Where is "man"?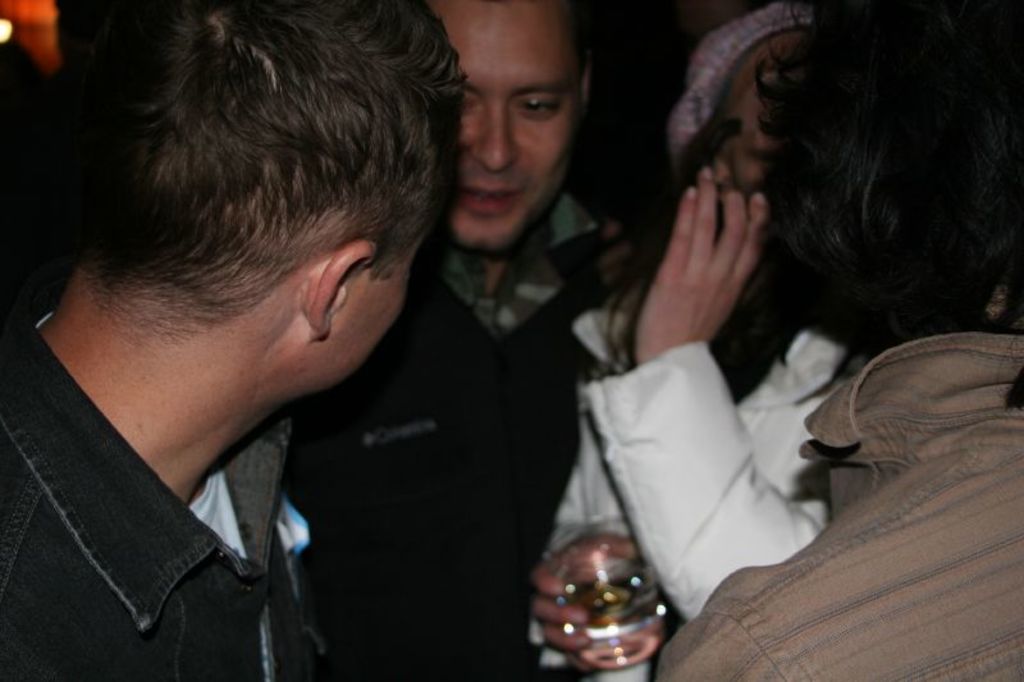
locate(0, 0, 468, 681).
